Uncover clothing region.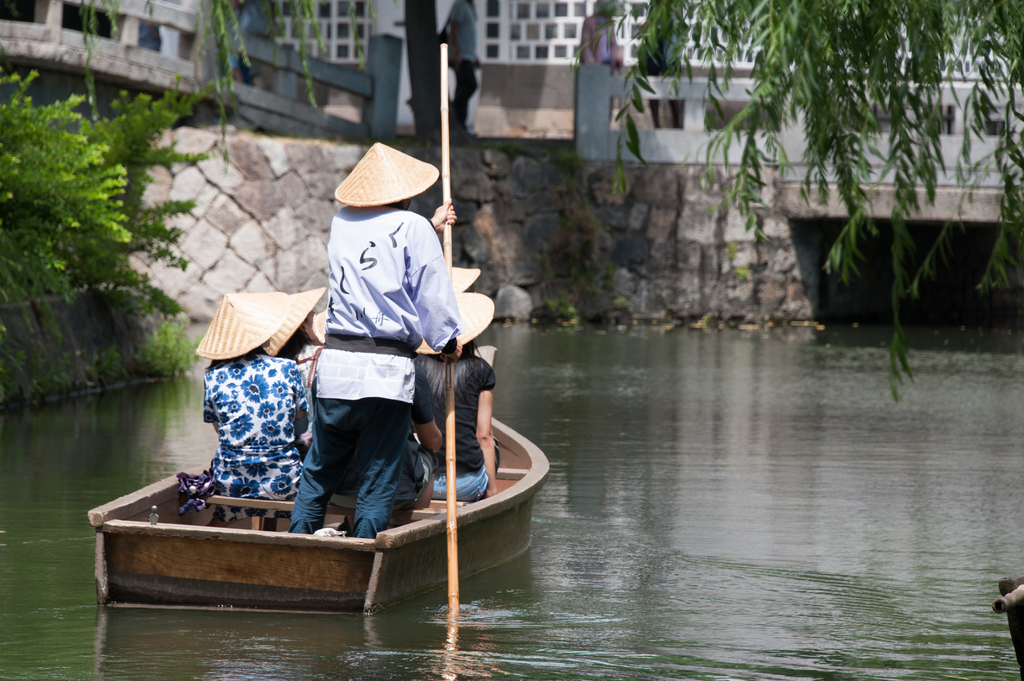
Uncovered: {"left": 204, "top": 347, "right": 310, "bottom": 524}.
